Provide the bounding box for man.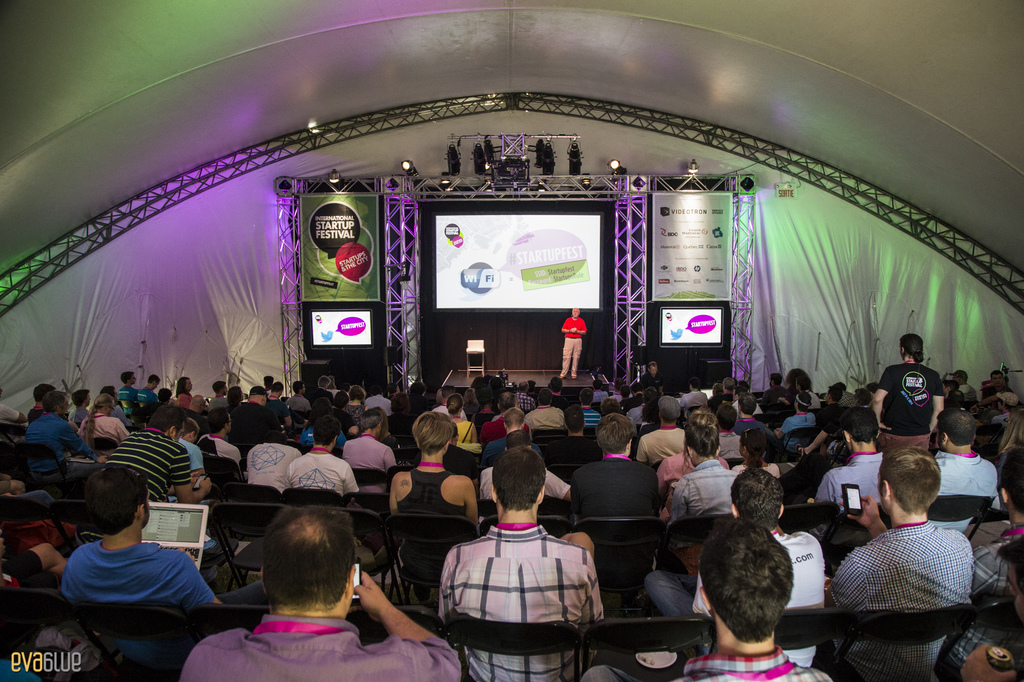
region(1, 384, 24, 422).
